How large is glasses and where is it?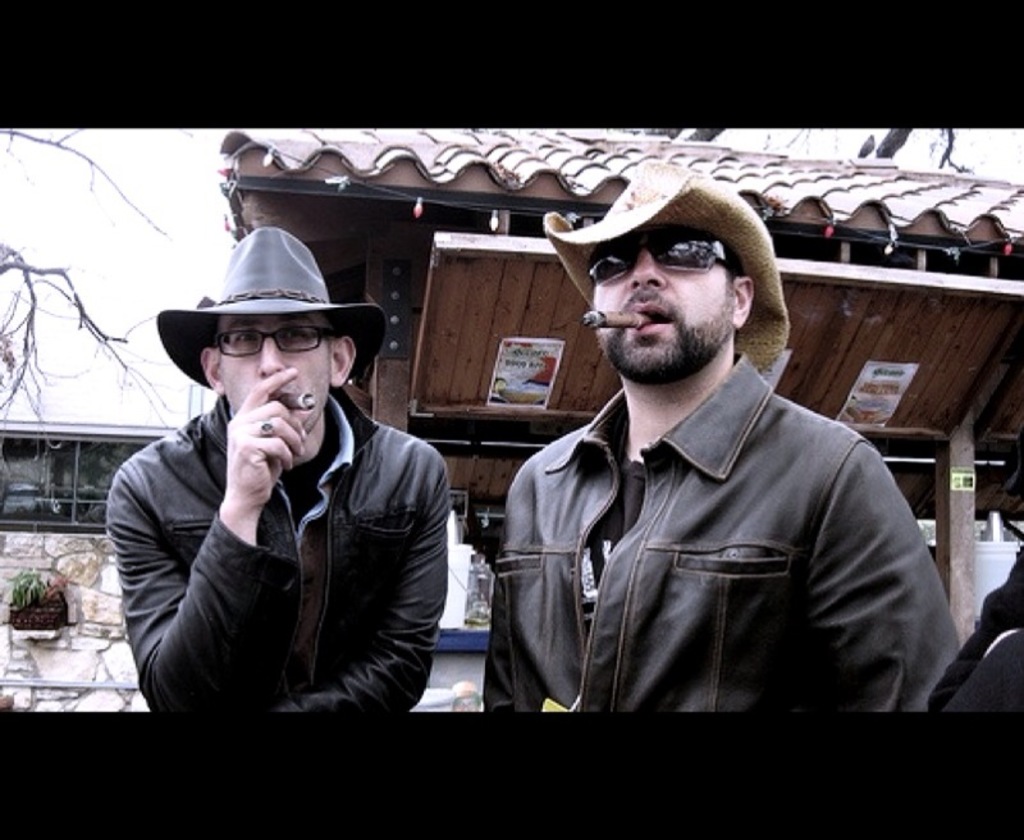
Bounding box: crop(210, 319, 348, 357).
